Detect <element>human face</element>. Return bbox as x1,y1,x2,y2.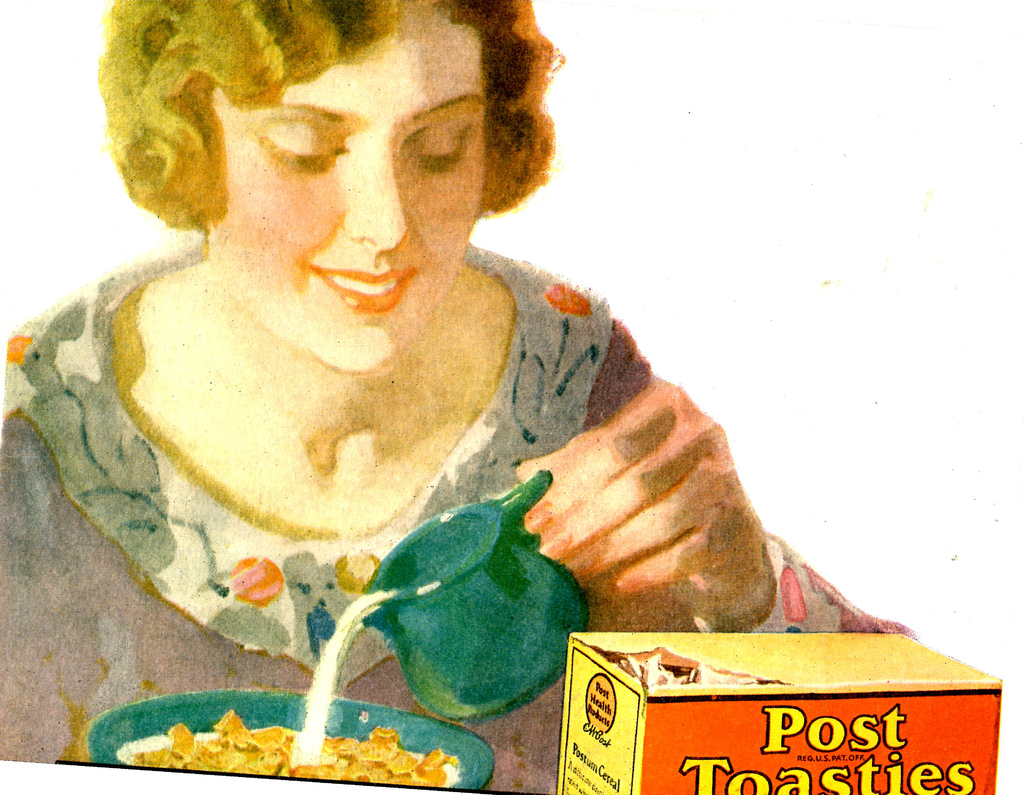
207,0,485,374.
